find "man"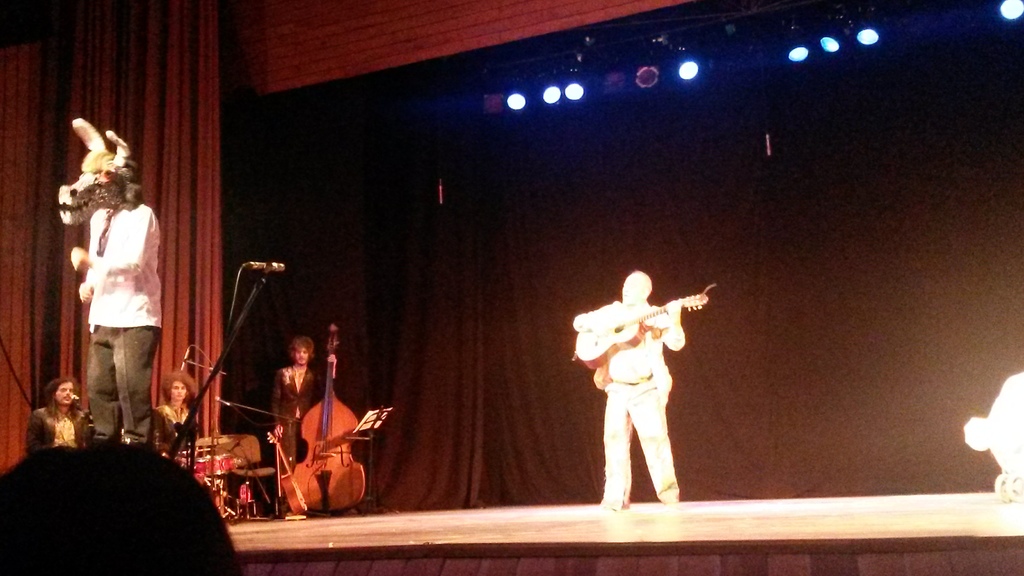
bbox=[61, 140, 163, 460]
